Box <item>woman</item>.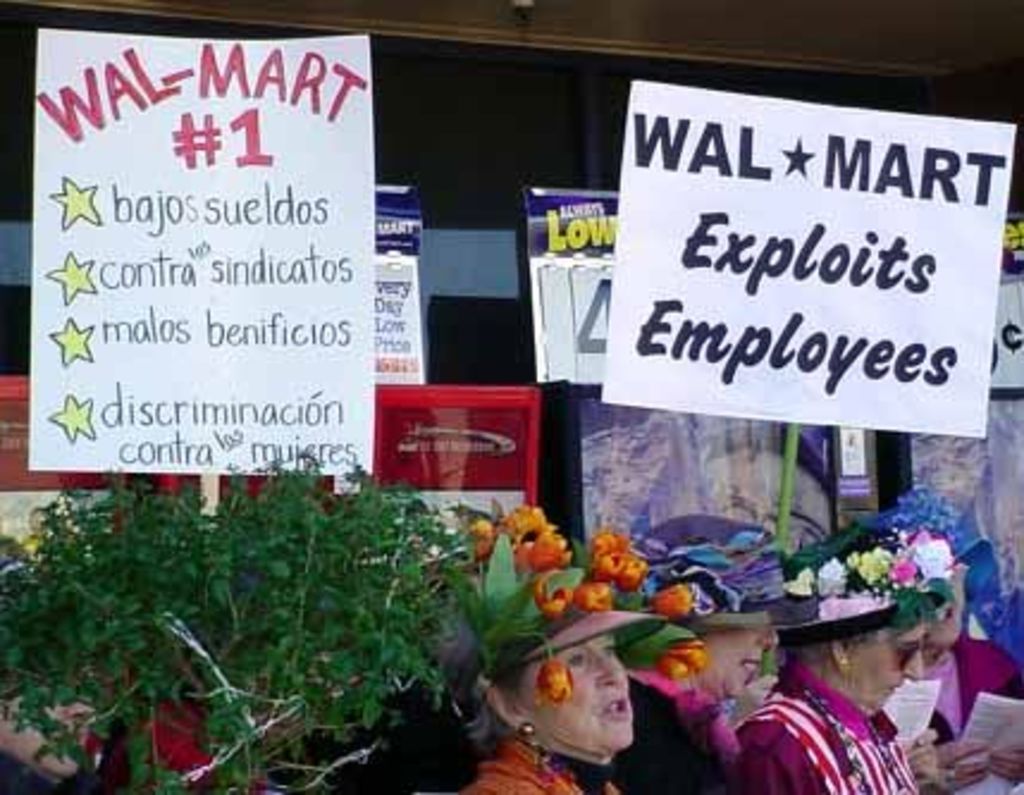
733,518,957,793.
